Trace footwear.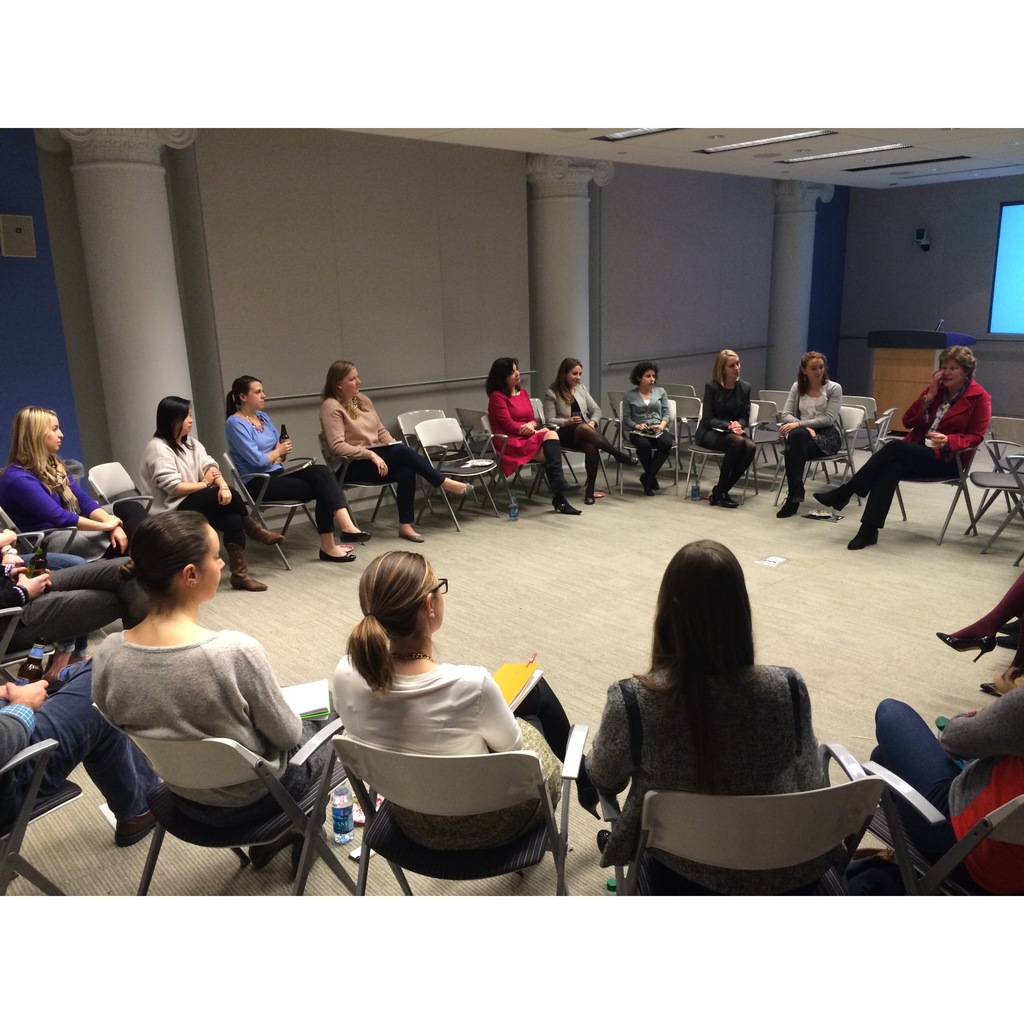
Traced to [615, 452, 629, 463].
